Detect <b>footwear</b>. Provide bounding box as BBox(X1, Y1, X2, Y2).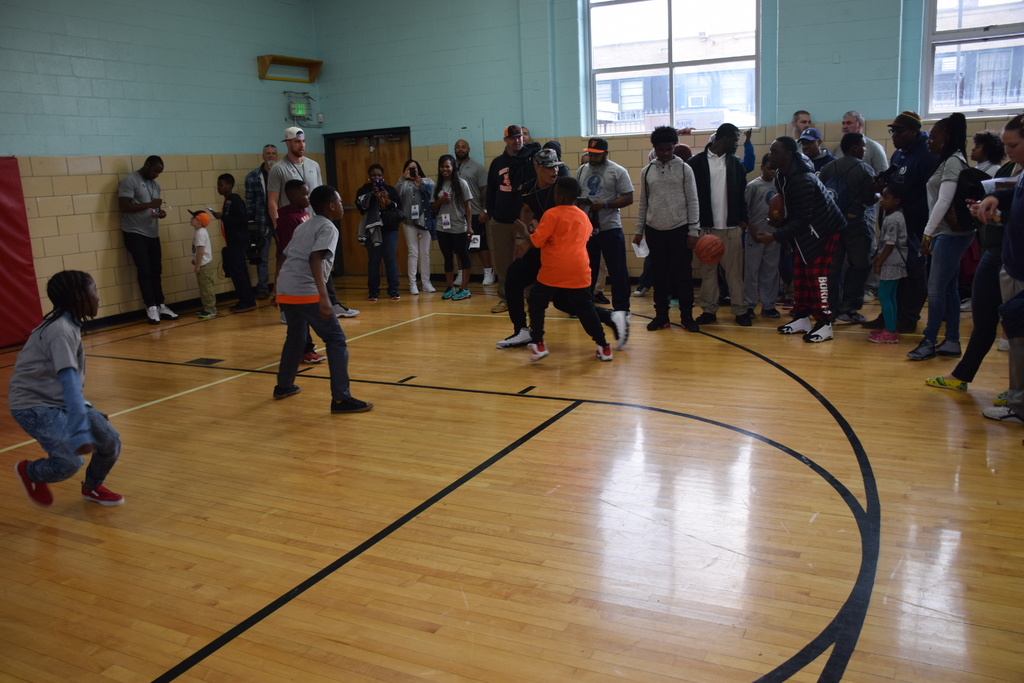
BBox(748, 304, 757, 318).
